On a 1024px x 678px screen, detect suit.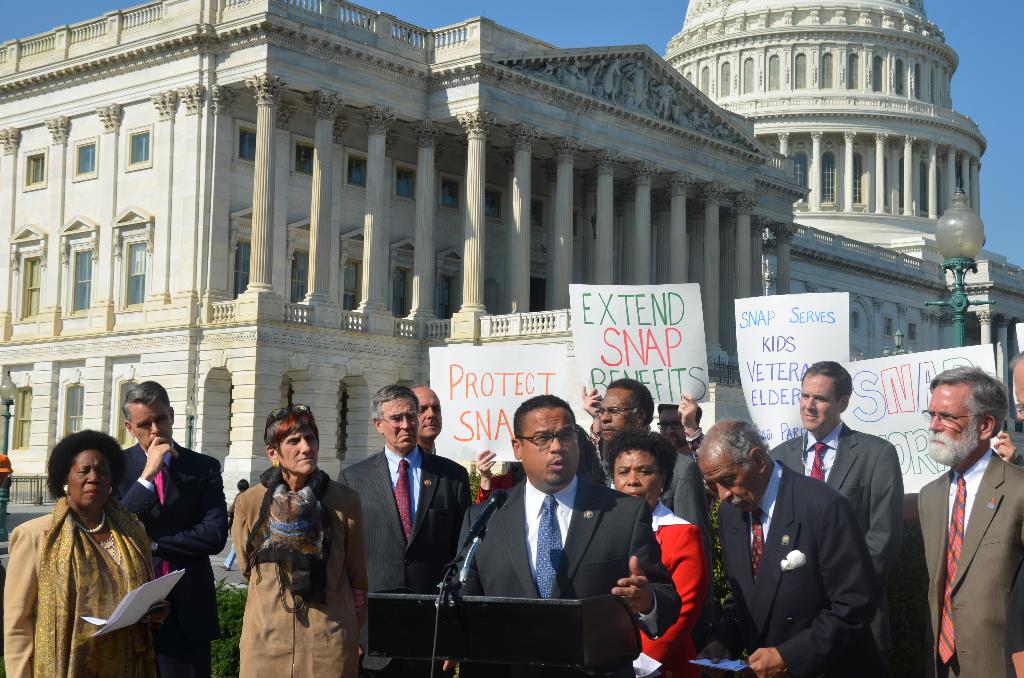
<box>115,441,228,674</box>.
